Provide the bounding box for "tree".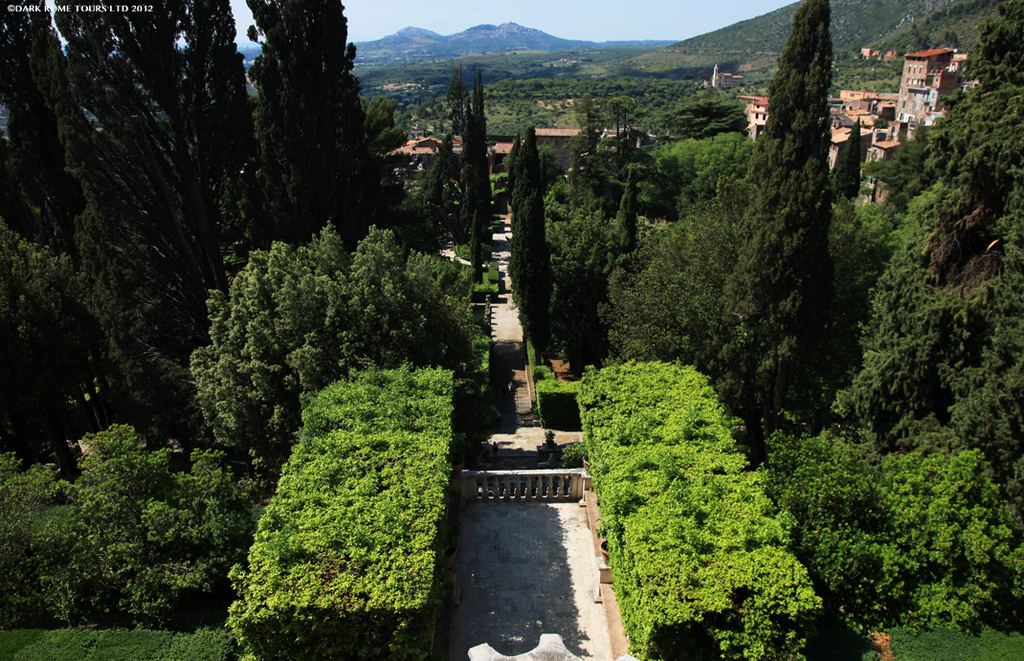
[x1=52, y1=0, x2=249, y2=441].
